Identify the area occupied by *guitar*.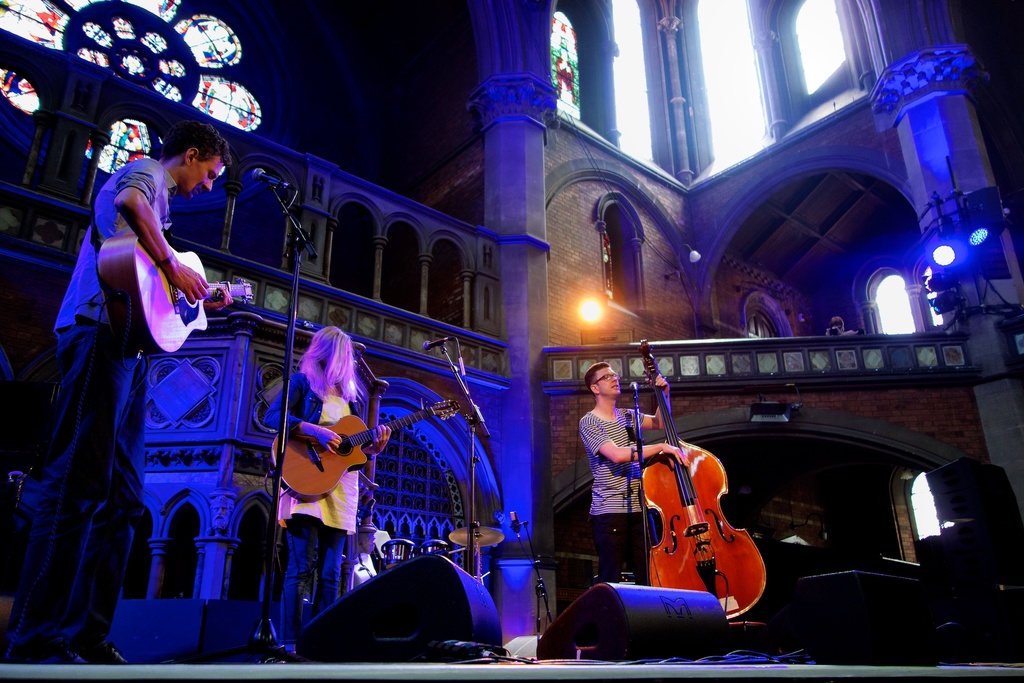
Area: 99,247,255,360.
